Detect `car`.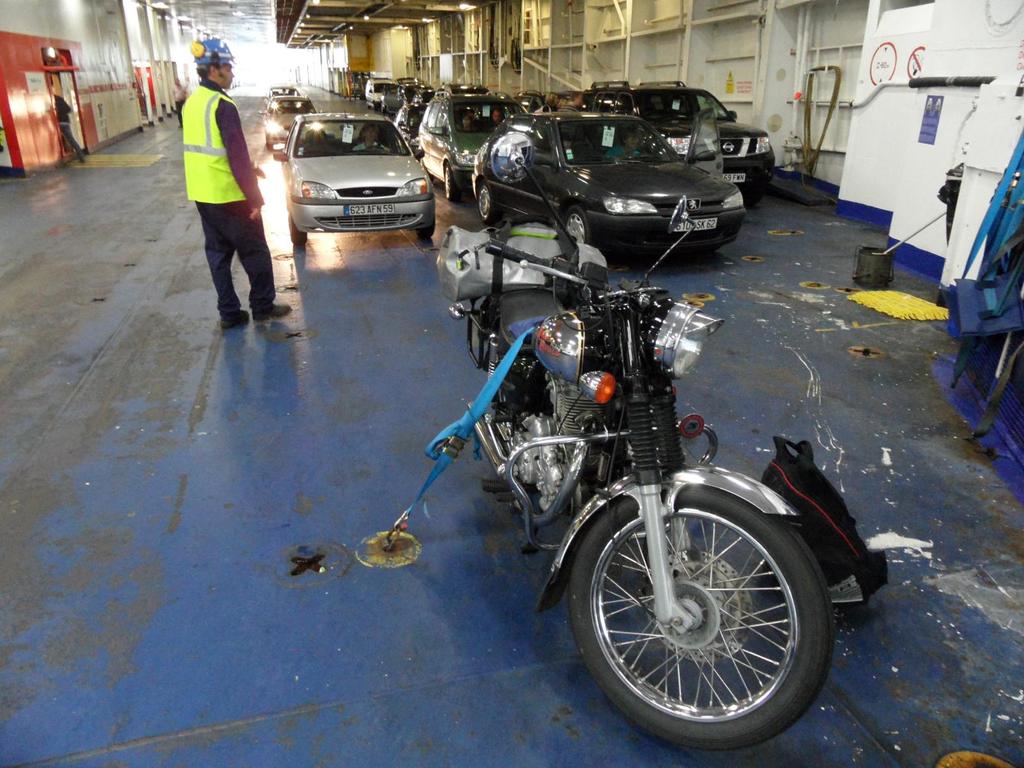
Detected at Rect(478, 106, 751, 240).
